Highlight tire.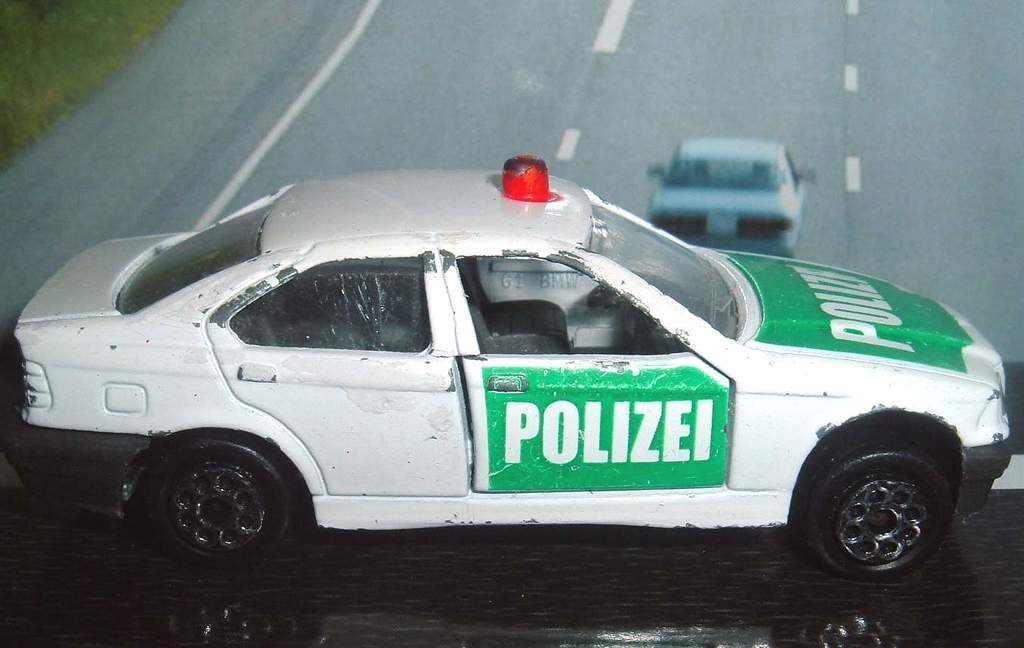
Highlighted region: {"left": 141, "top": 428, "right": 317, "bottom": 563}.
